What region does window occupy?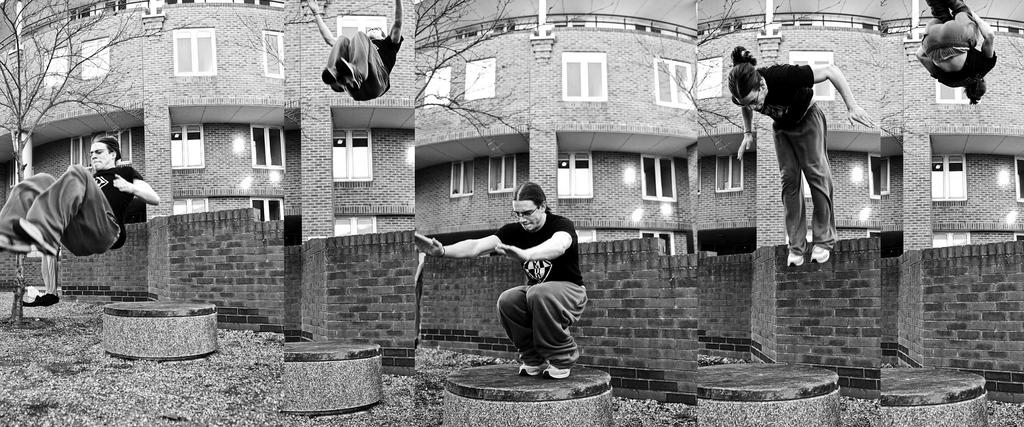
[81, 29, 113, 85].
